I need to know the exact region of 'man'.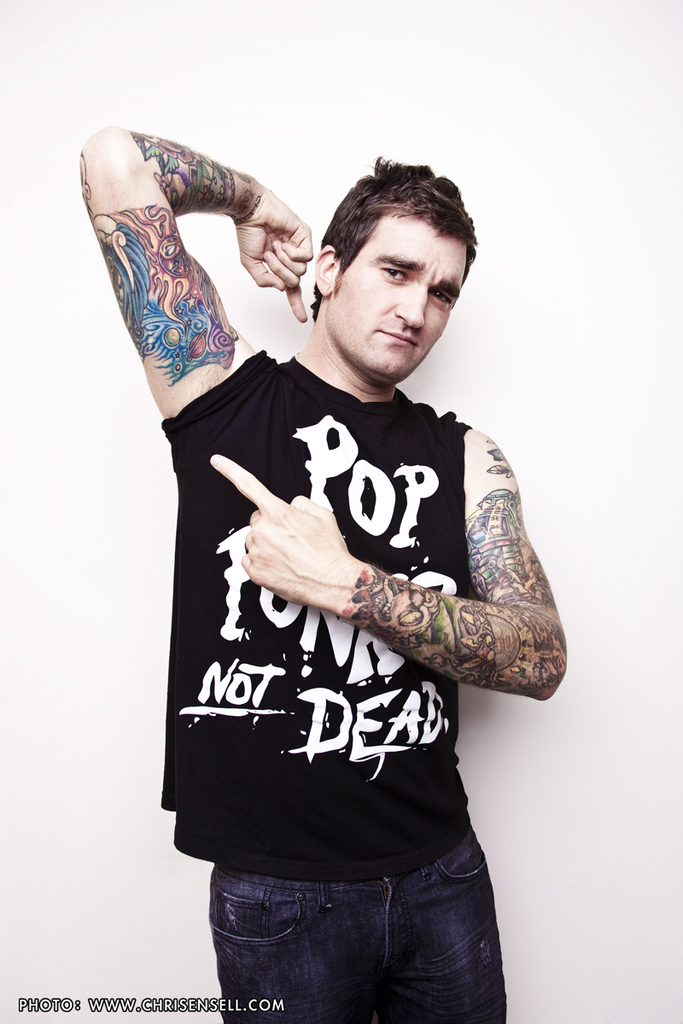
Region: [155,147,557,1005].
